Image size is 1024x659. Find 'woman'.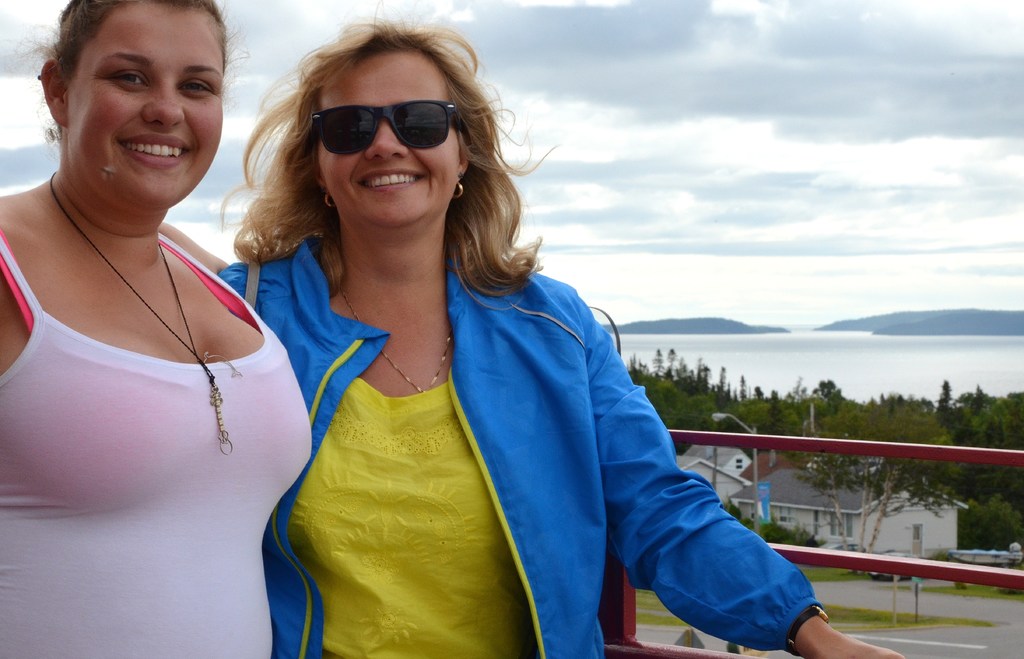
BBox(212, 22, 755, 658).
